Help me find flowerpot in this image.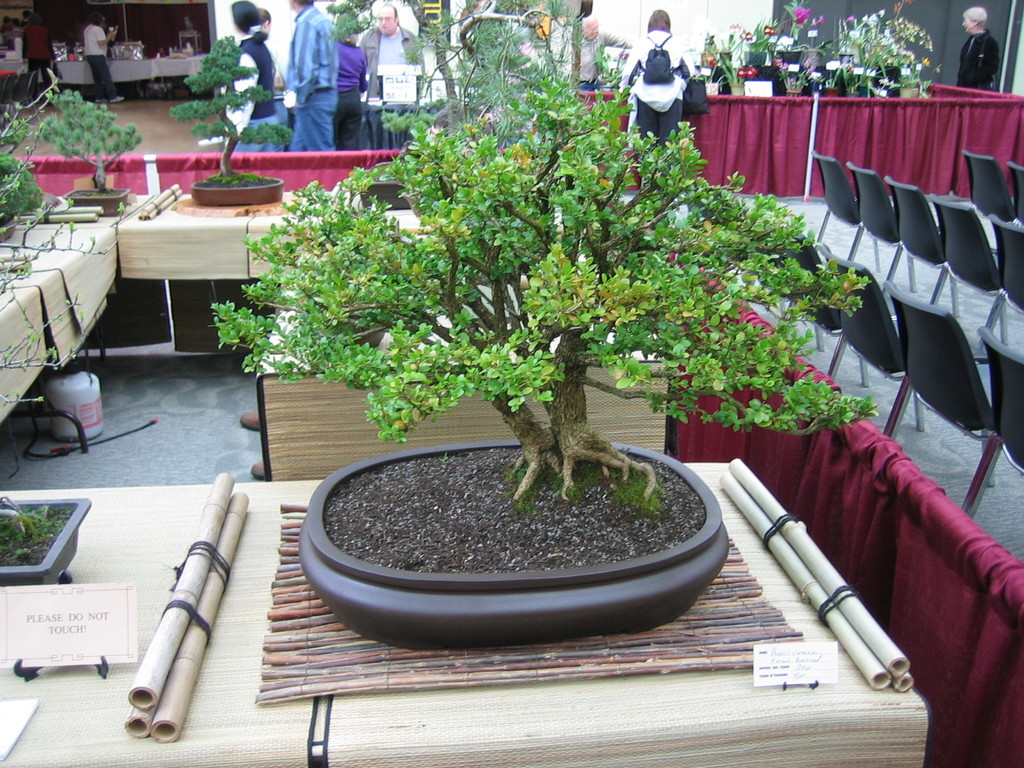
Found it: Rect(847, 90, 861, 102).
